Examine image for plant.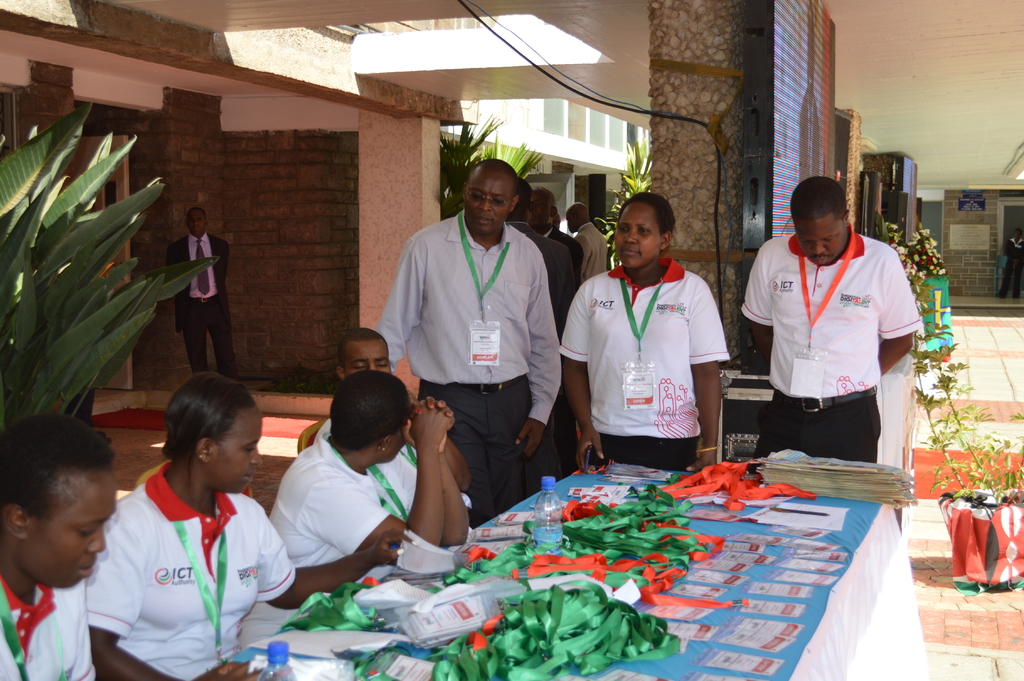
Examination result: 2, 99, 214, 448.
